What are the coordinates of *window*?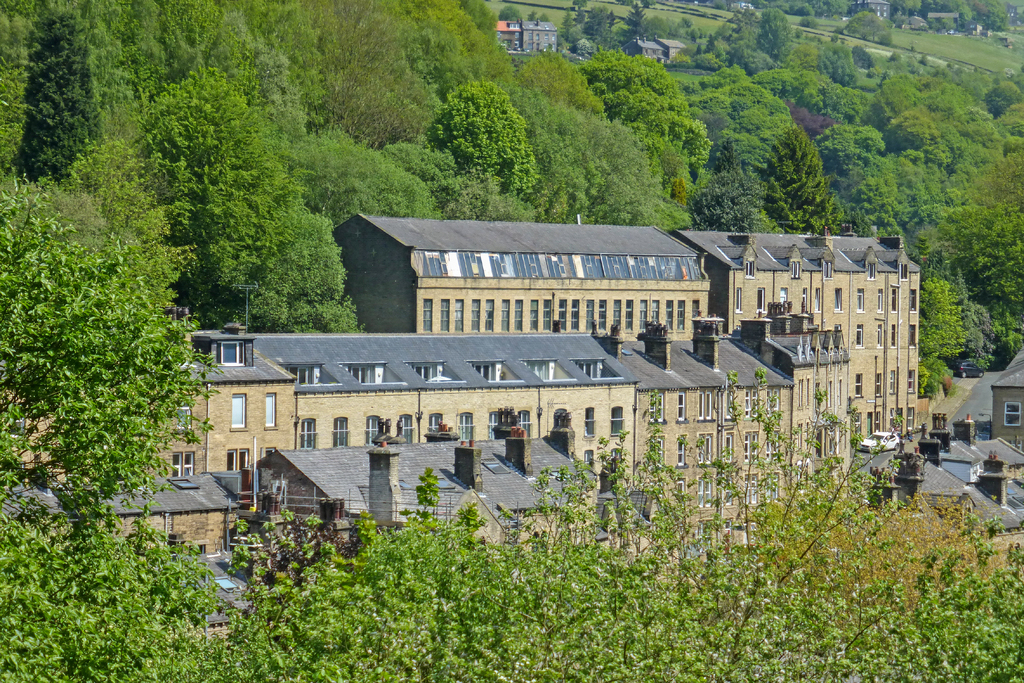
bbox=(674, 437, 686, 466).
